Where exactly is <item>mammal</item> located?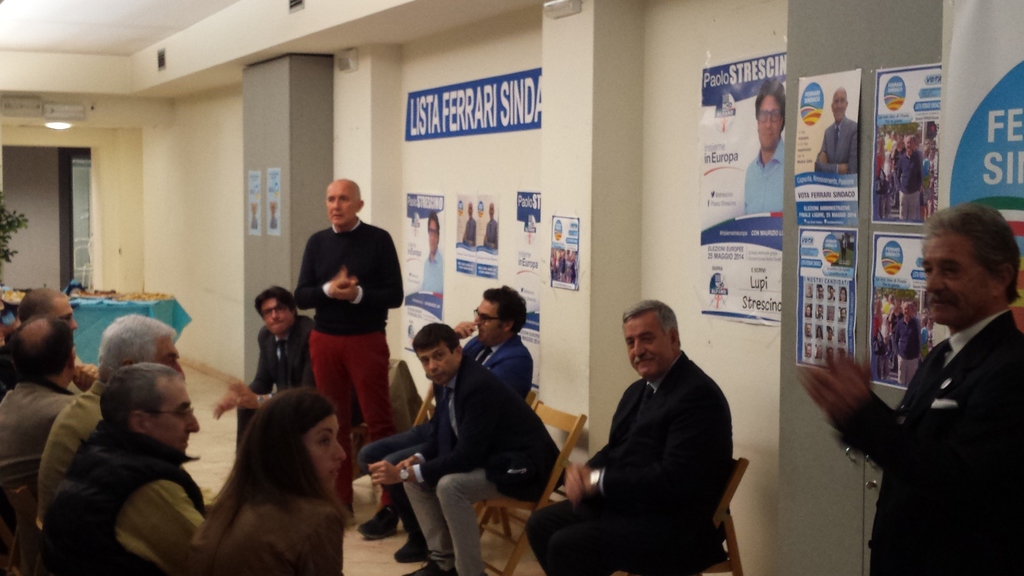
Its bounding box is select_region(462, 201, 475, 248).
